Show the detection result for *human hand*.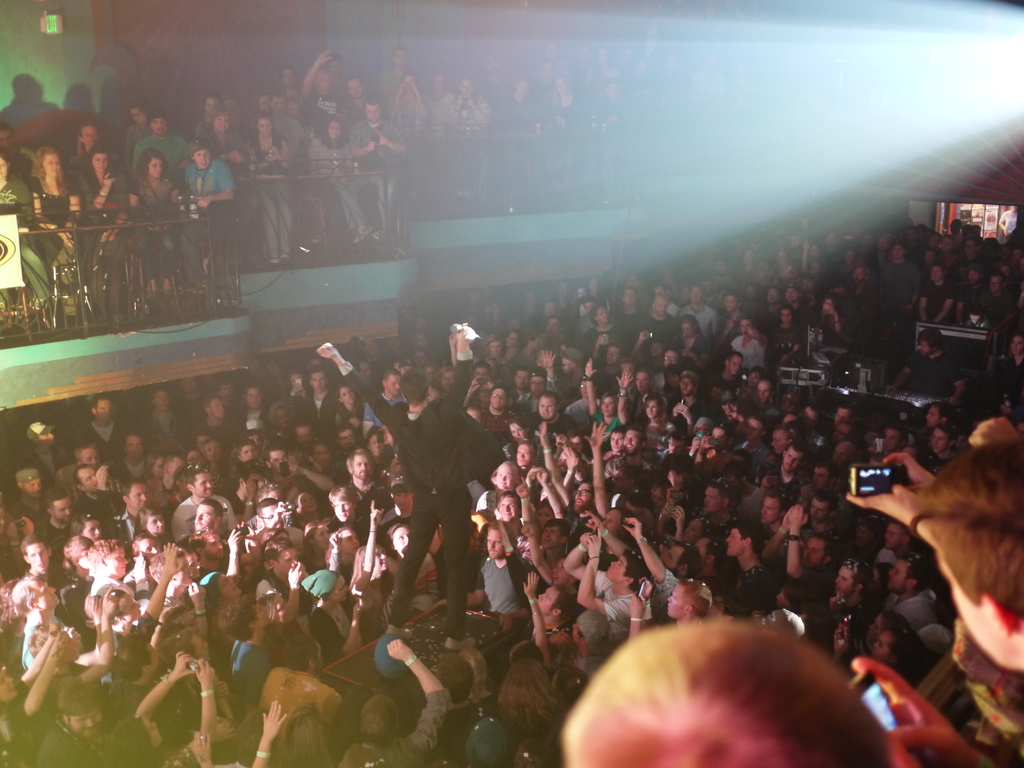
x1=536, y1=419, x2=550, y2=442.
